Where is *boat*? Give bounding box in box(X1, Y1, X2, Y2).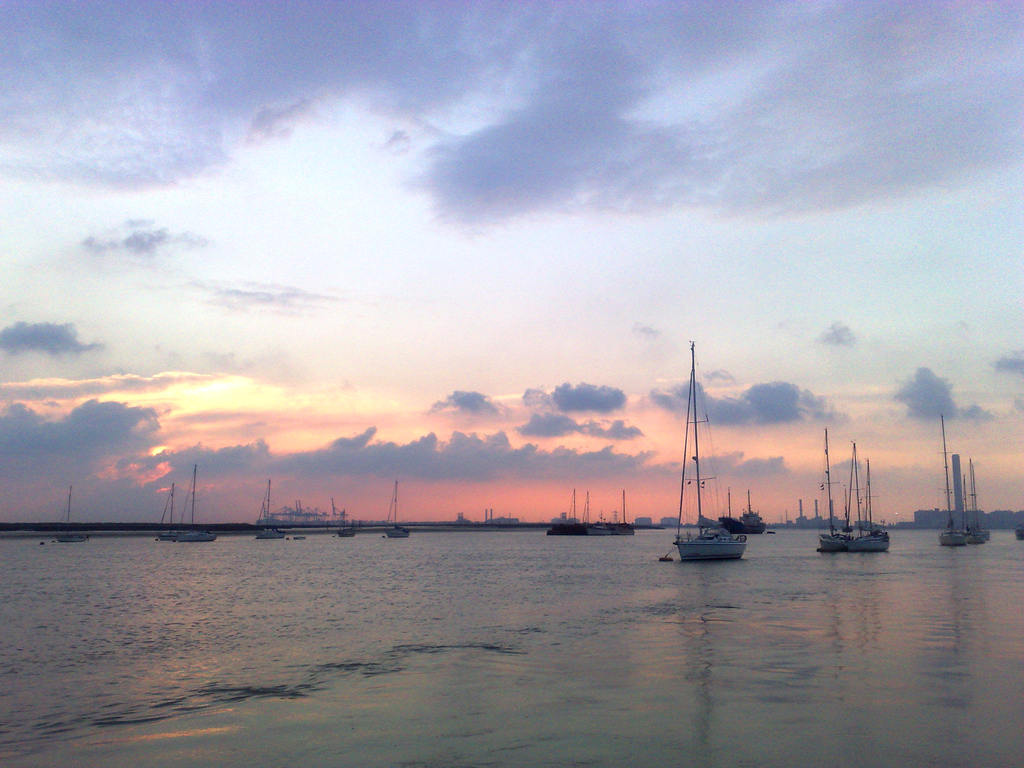
box(673, 341, 746, 561).
